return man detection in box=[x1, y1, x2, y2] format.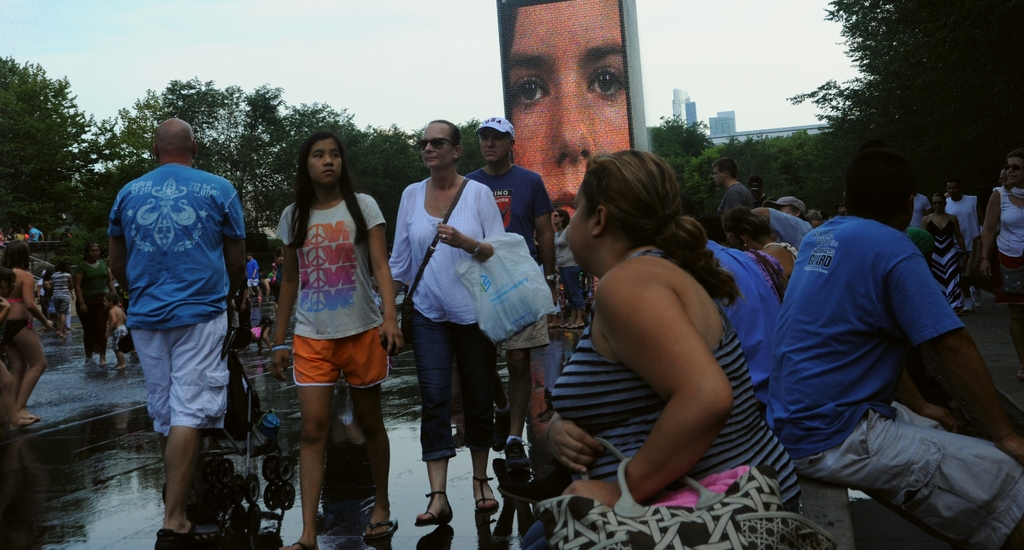
box=[465, 113, 557, 471].
